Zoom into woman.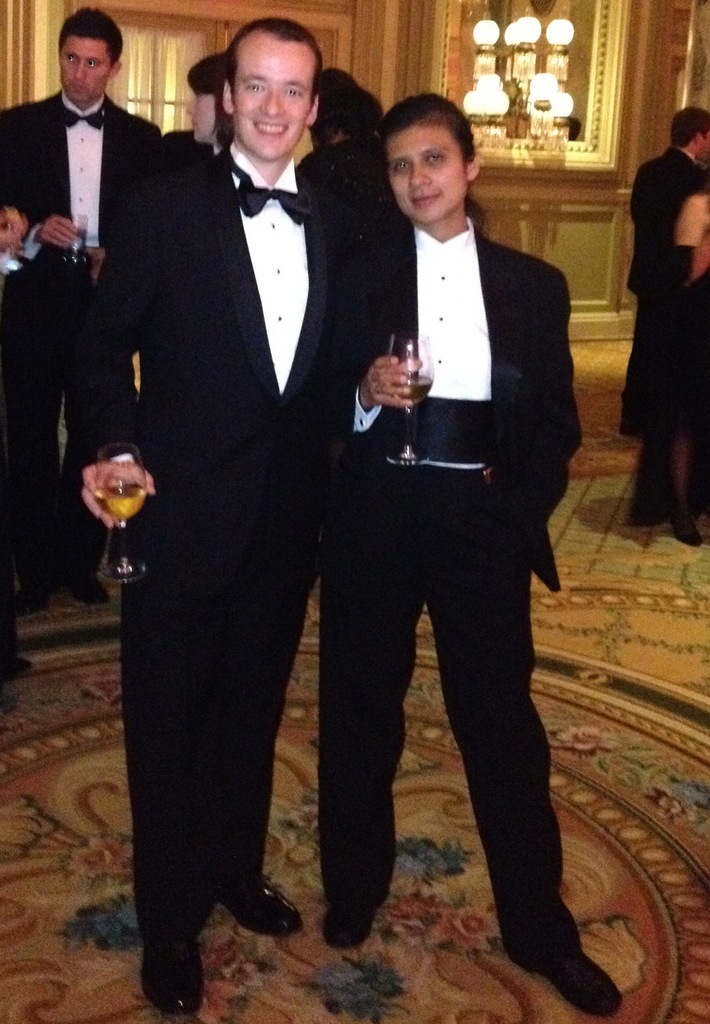
Zoom target: (x1=181, y1=49, x2=241, y2=140).
